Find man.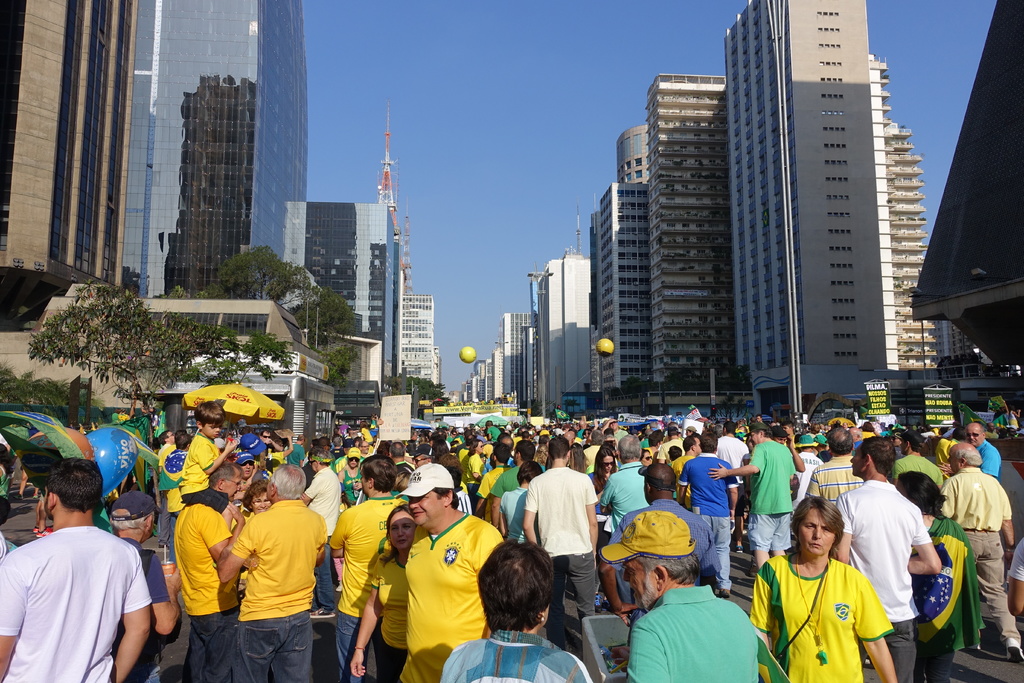
l=155, t=429, r=177, b=550.
